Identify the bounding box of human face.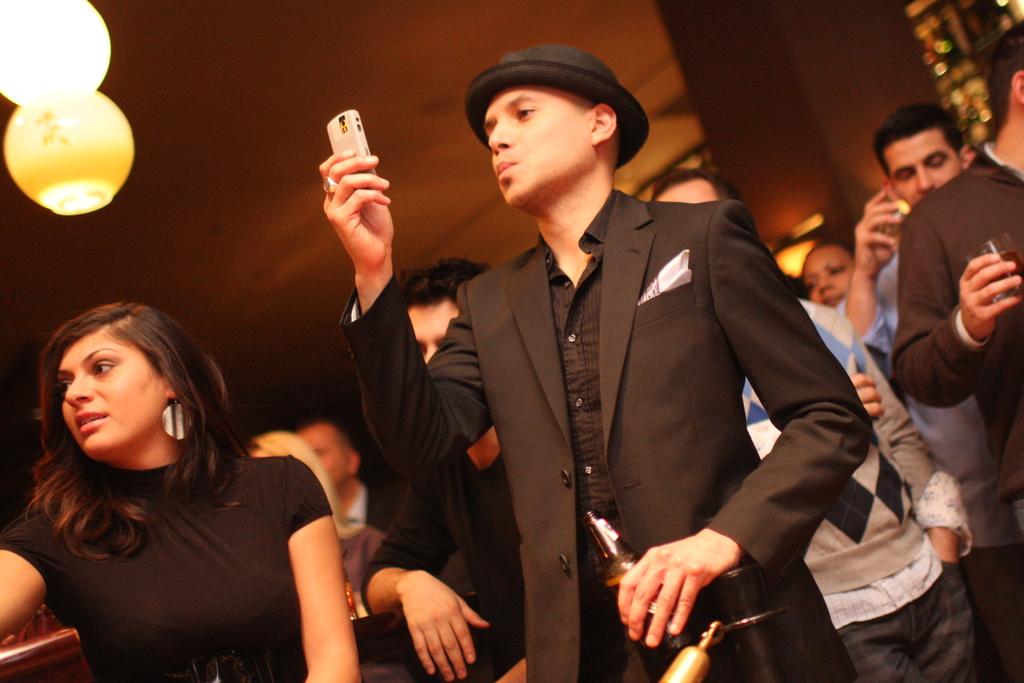
x1=804 y1=244 x2=852 y2=304.
